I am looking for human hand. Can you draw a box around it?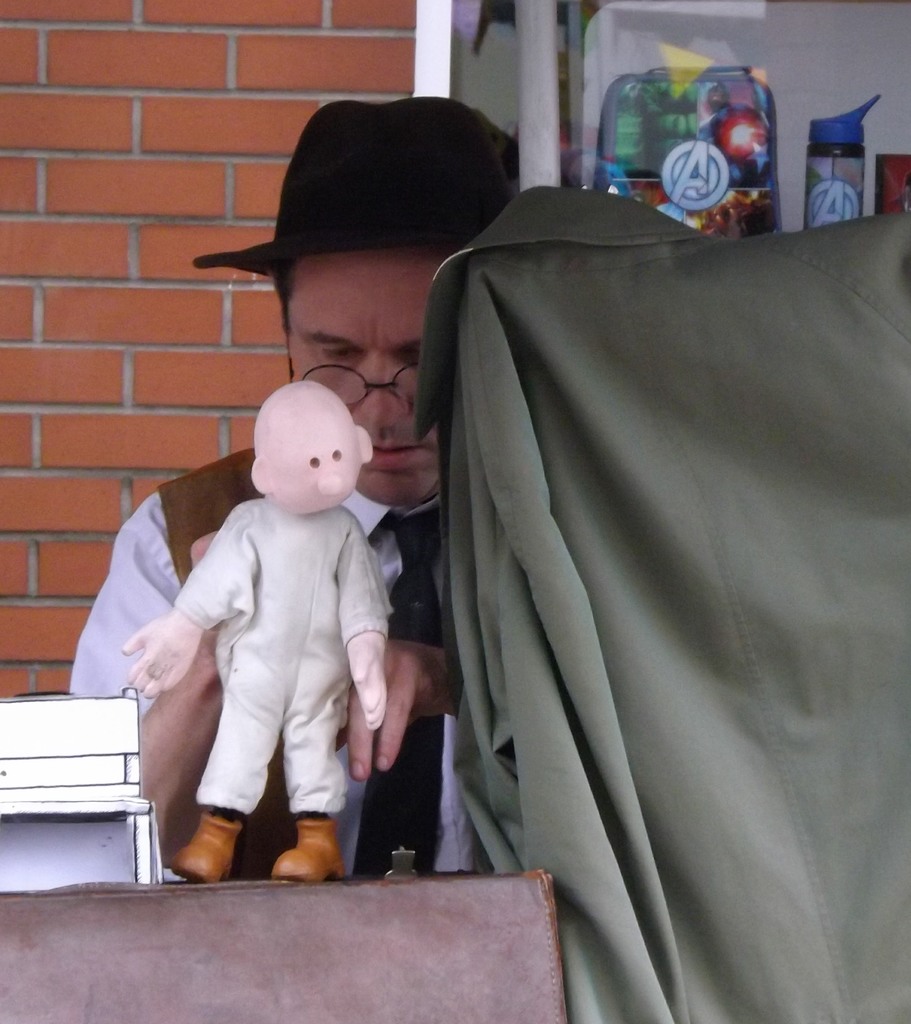
Sure, the bounding box is region(120, 607, 198, 701).
